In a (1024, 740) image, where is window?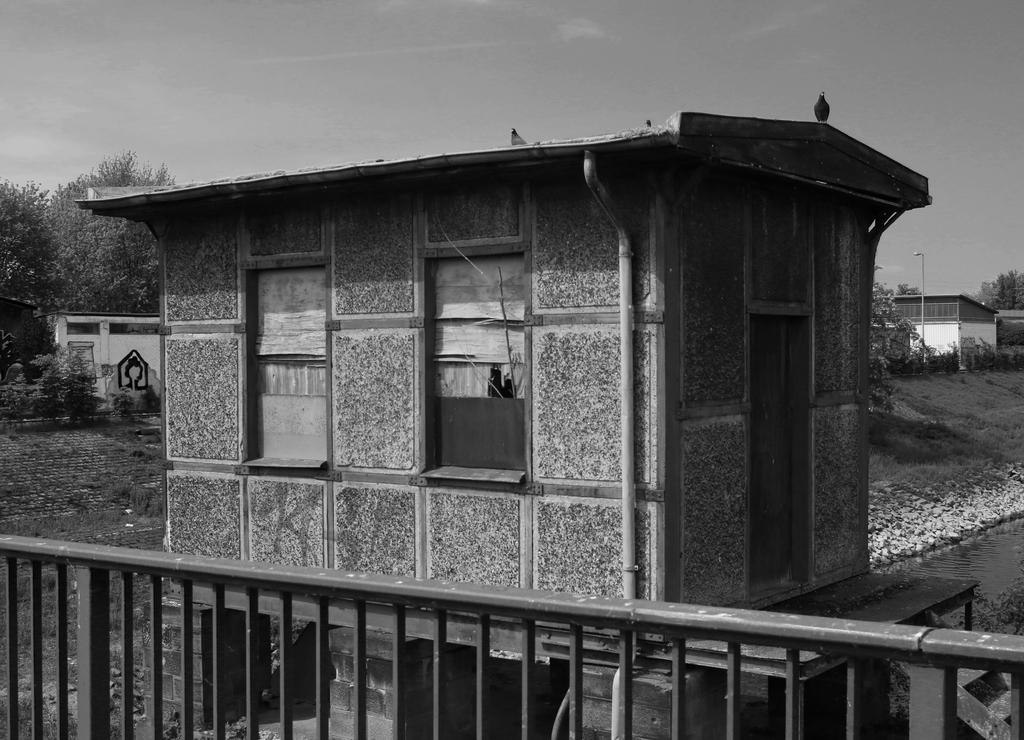
405/252/530/485.
